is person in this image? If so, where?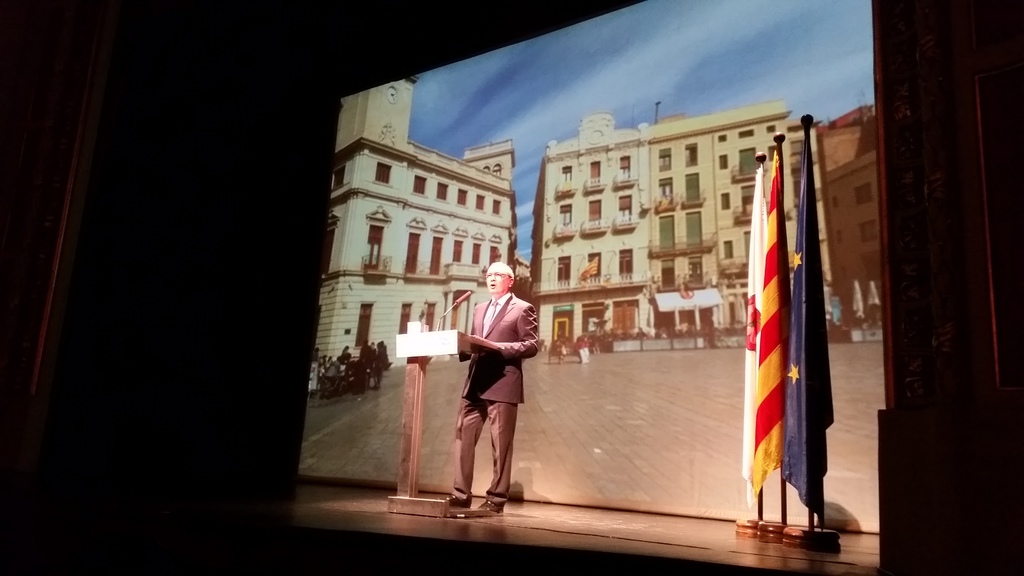
Yes, at bbox(453, 259, 536, 511).
